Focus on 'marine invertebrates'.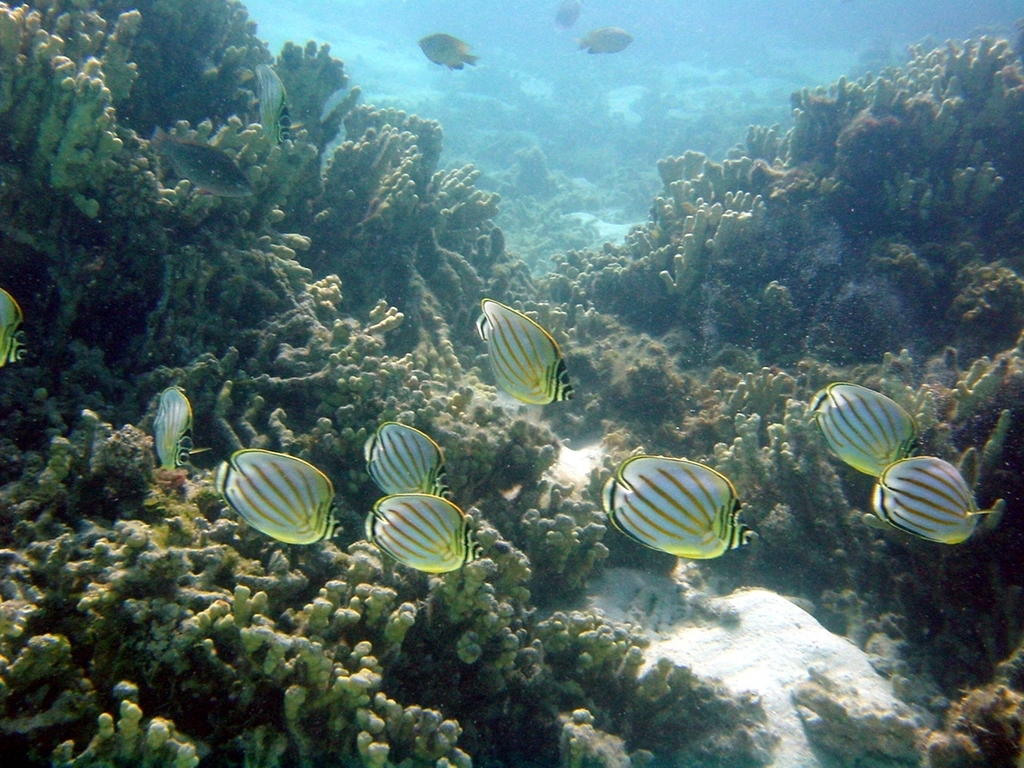
Focused at rect(874, 457, 982, 562).
